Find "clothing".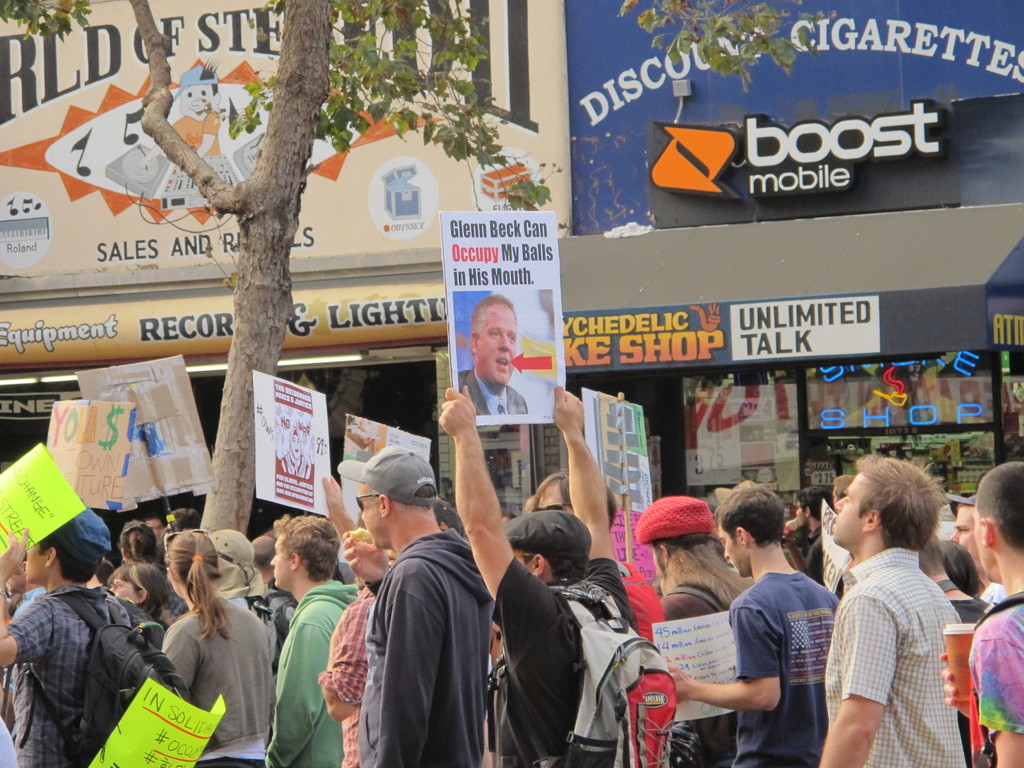
bbox(819, 529, 973, 751).
